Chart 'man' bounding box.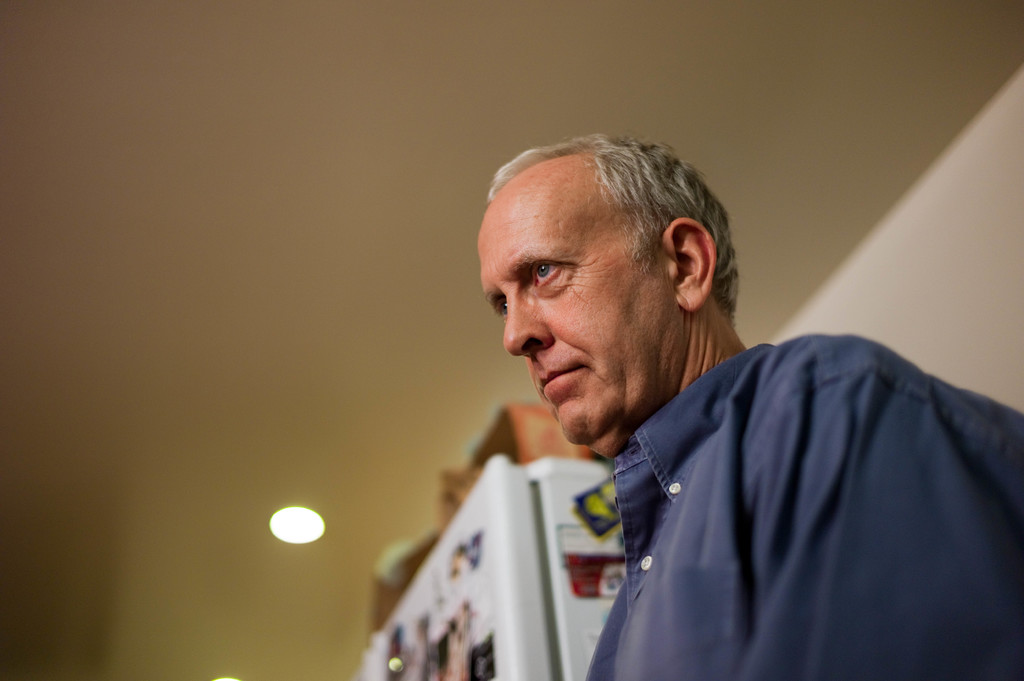
Charted: select_region(338, 128, 1000, 664).
